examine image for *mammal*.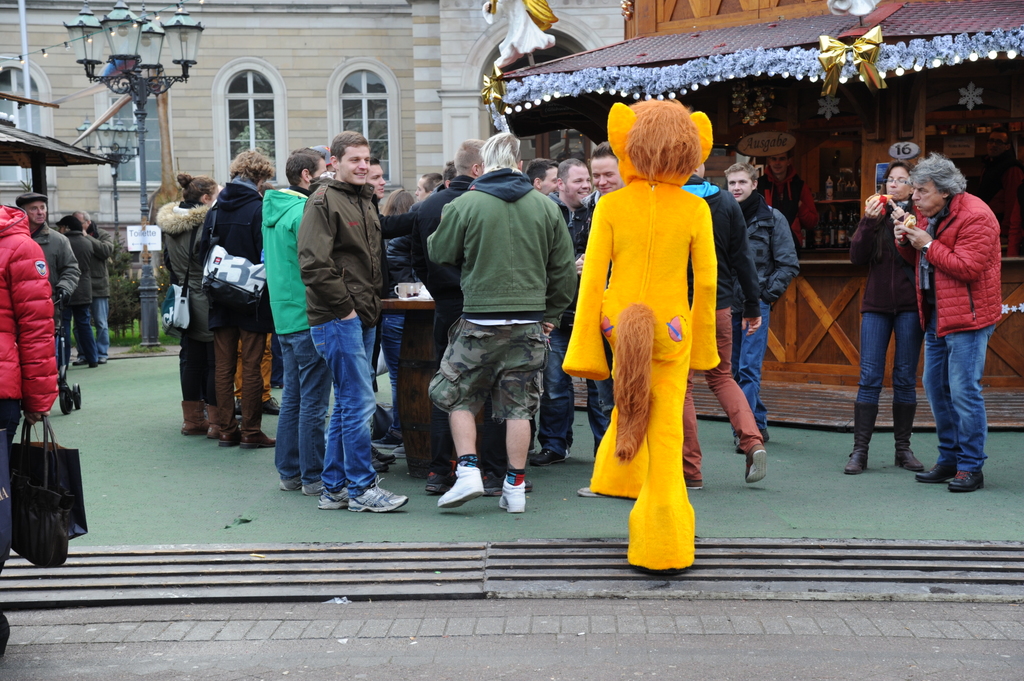
Examination result: pyautogui.locateOnScreen(410, 170, 448, 211).
